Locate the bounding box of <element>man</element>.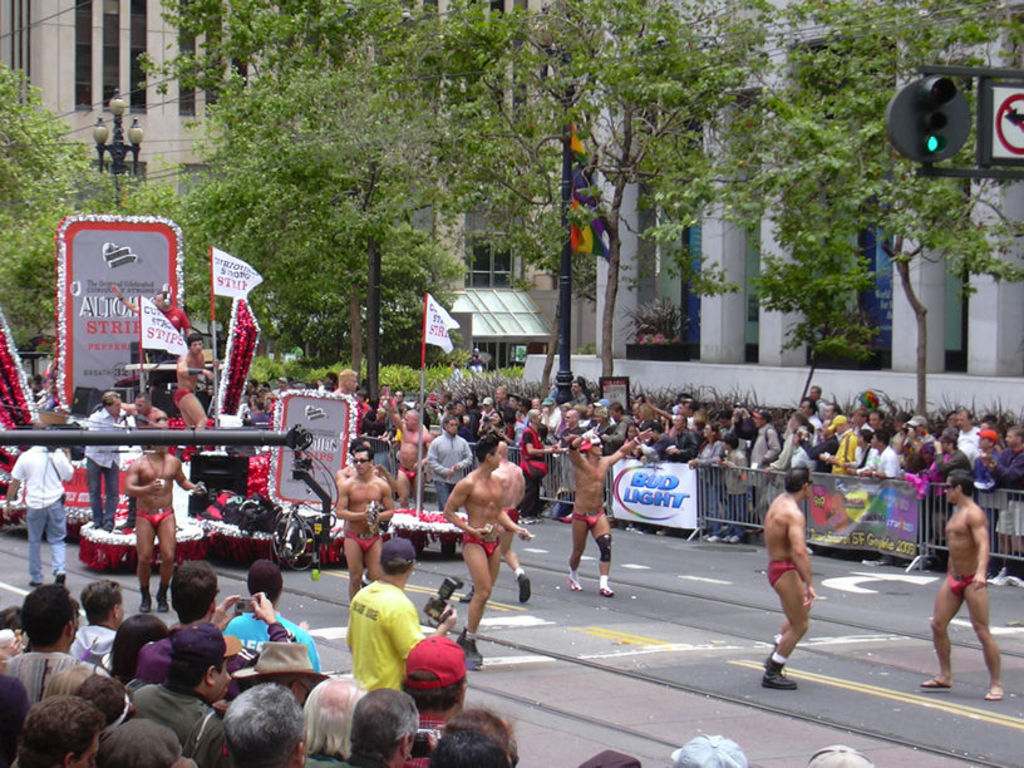
Bounding box: region(562, 427, 650, 599).
